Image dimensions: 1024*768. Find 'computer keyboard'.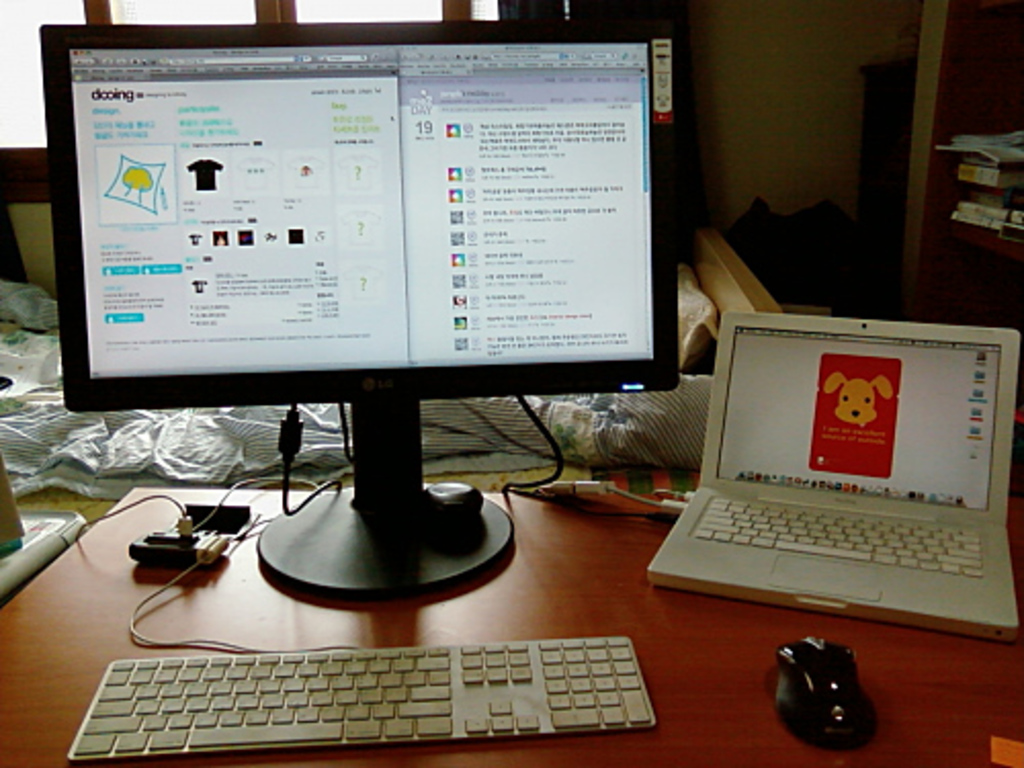
63/631/659/758.
